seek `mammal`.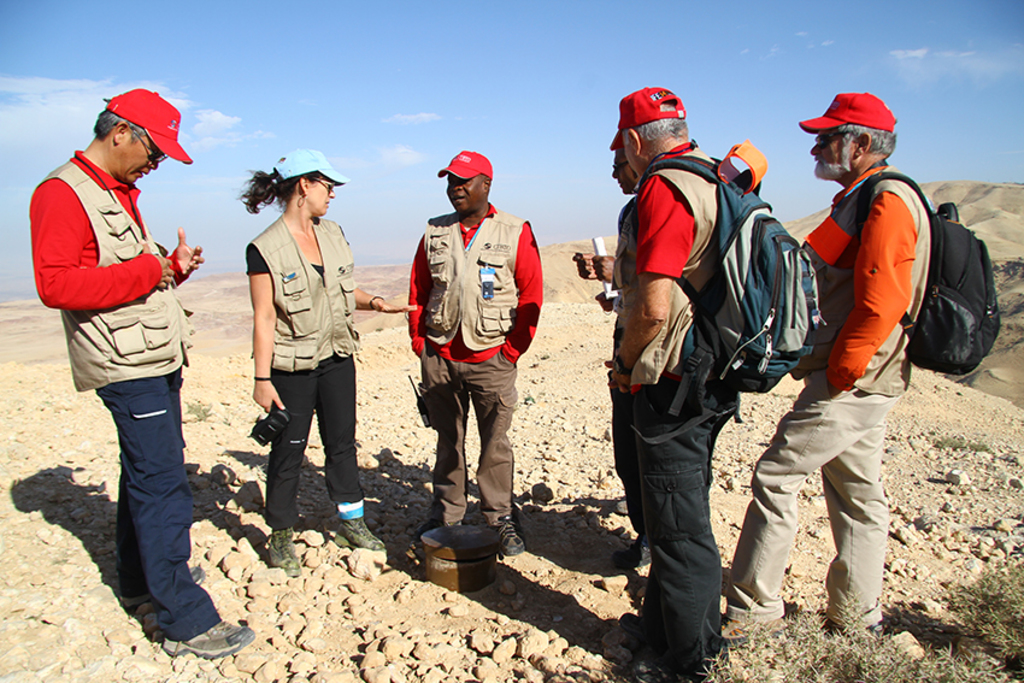
x1=714 y1=87 x2=934 y2=637.
